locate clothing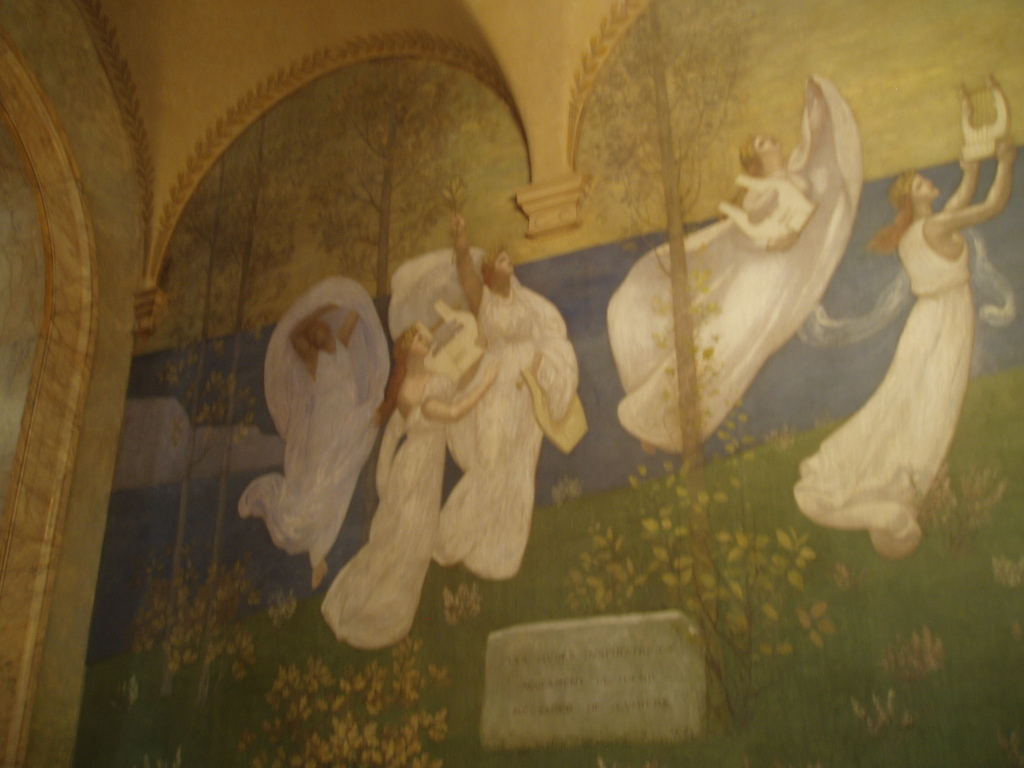
<region>236, 331, 376, 569</region>
